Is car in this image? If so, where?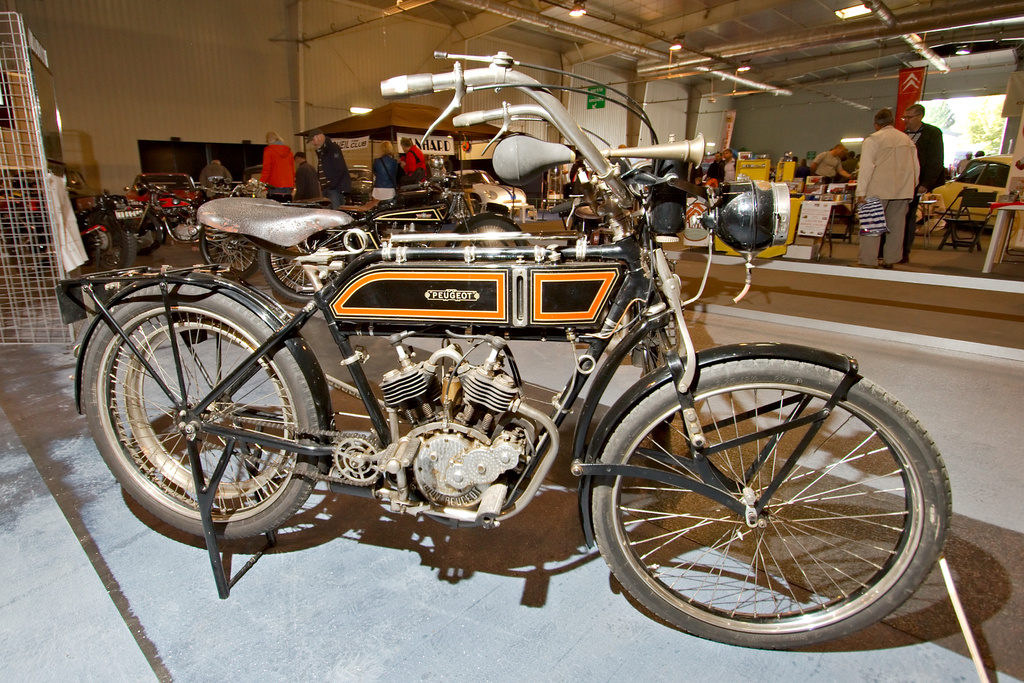
Yes, at (349,166,376,206).
